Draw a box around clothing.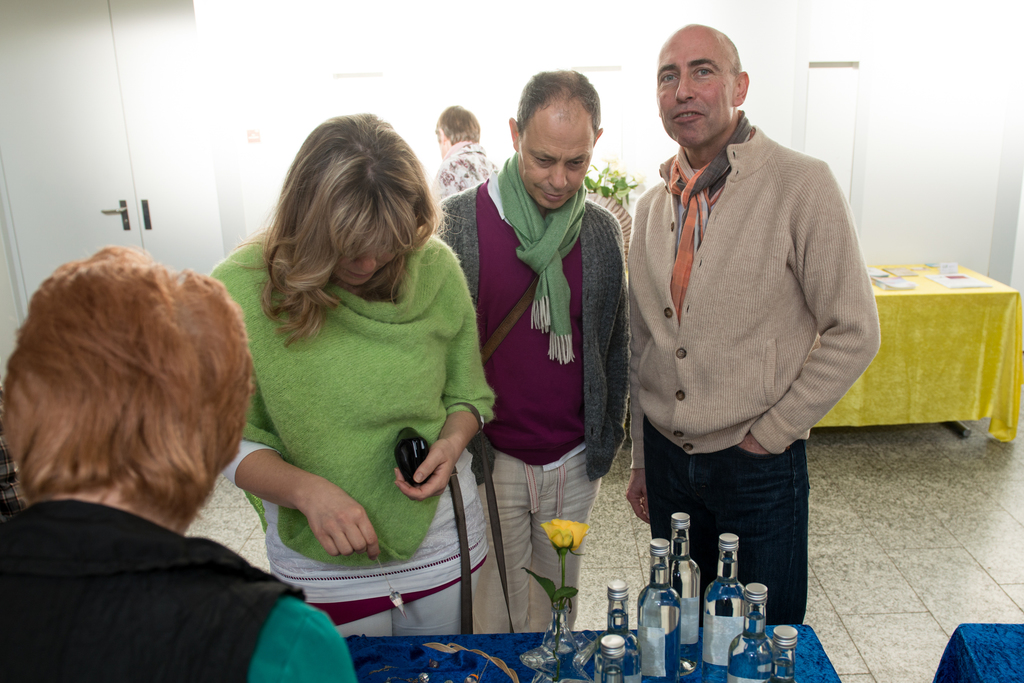
select_region(219, 237, 496, 635).
